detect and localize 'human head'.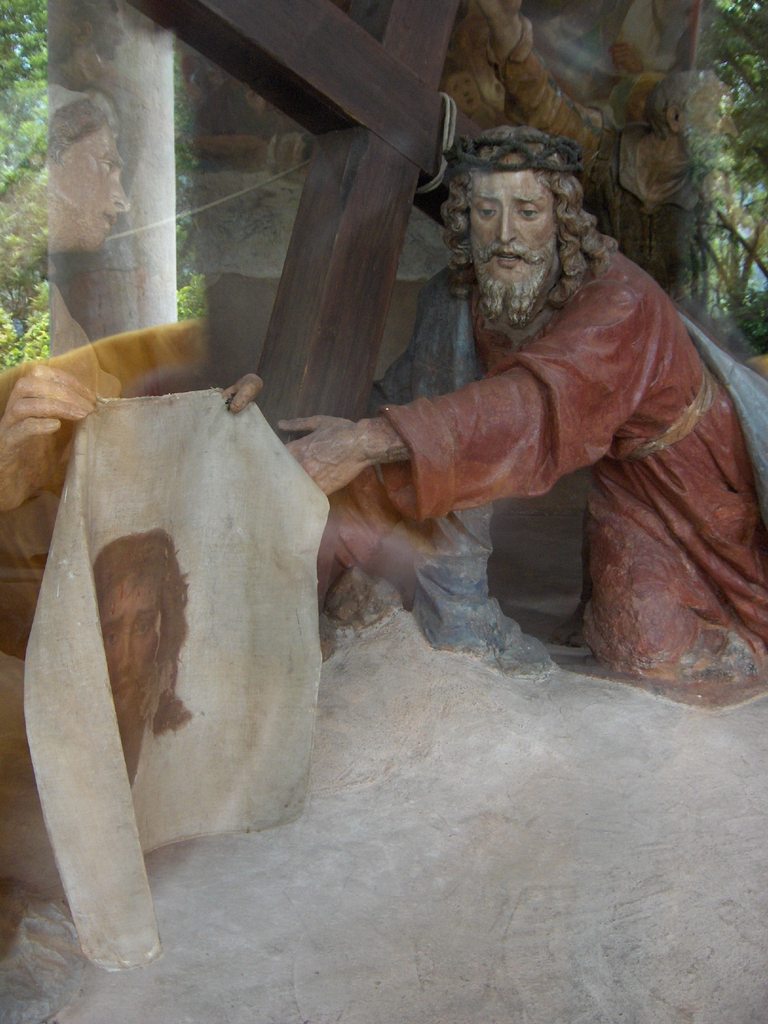
Localized at Rect(45, 90, 133, 258).
